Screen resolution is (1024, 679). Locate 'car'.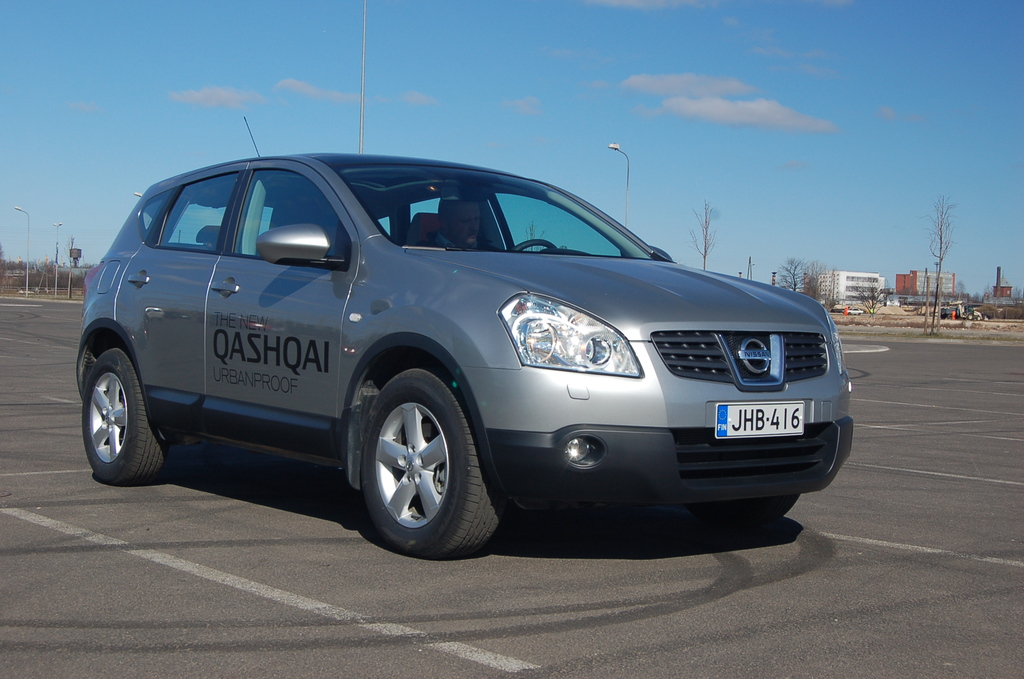
70/153/850/557.
